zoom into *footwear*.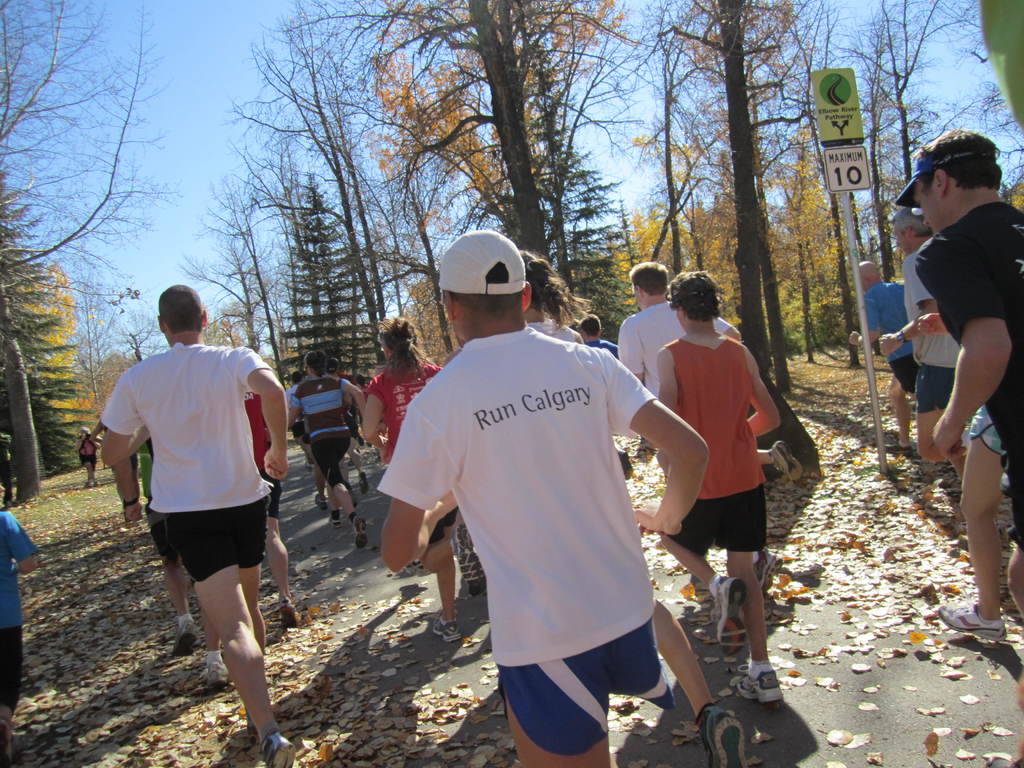
Zoom target: box(771, 438, 805, 485).
